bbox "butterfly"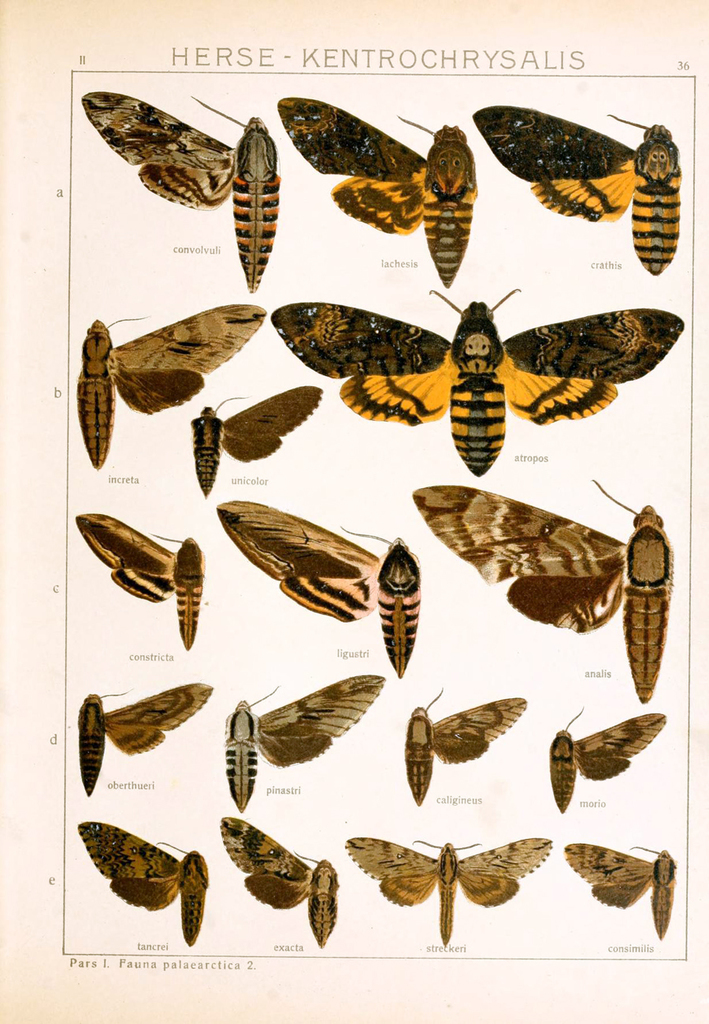
x1=211, y1=499, x2=421, y2=680
